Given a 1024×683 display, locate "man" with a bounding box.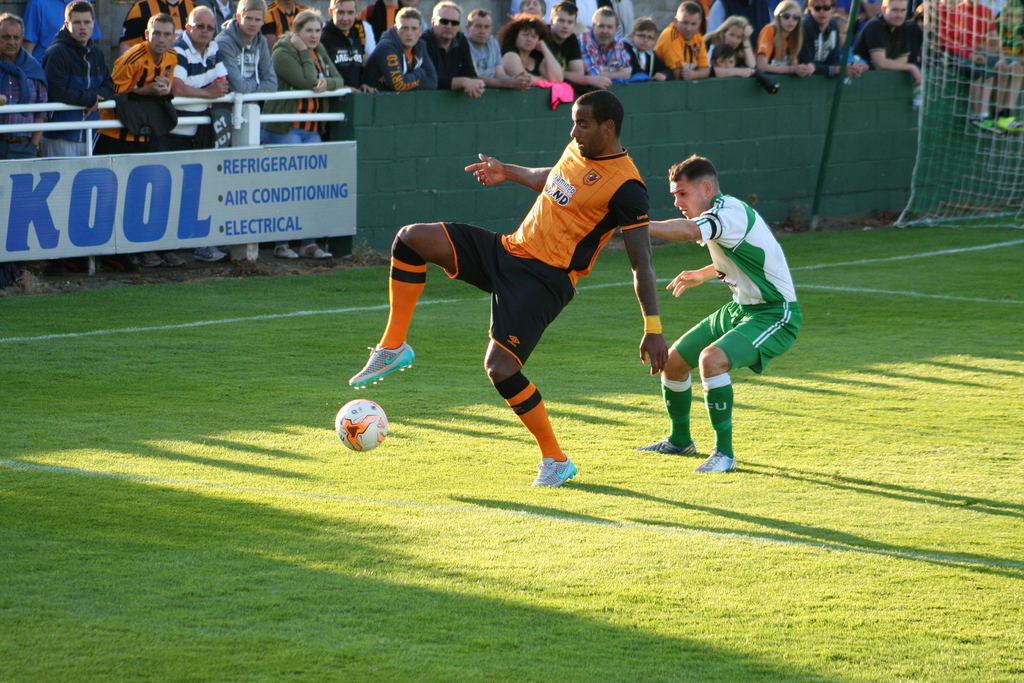
Located: crop(115, 0, 199, 51).
